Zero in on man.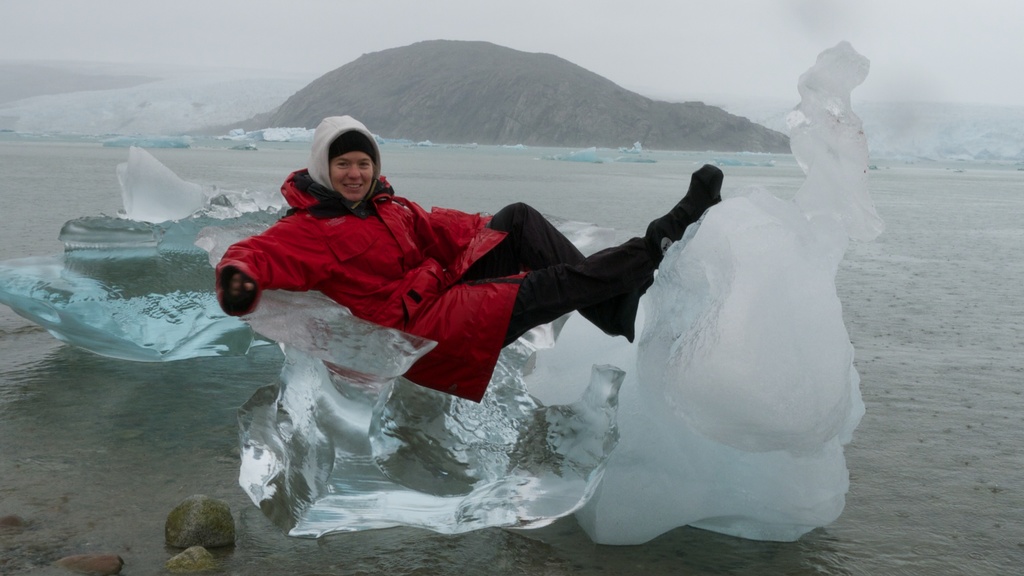
Zeroed in: select_region(191, 126, 653, 402).
